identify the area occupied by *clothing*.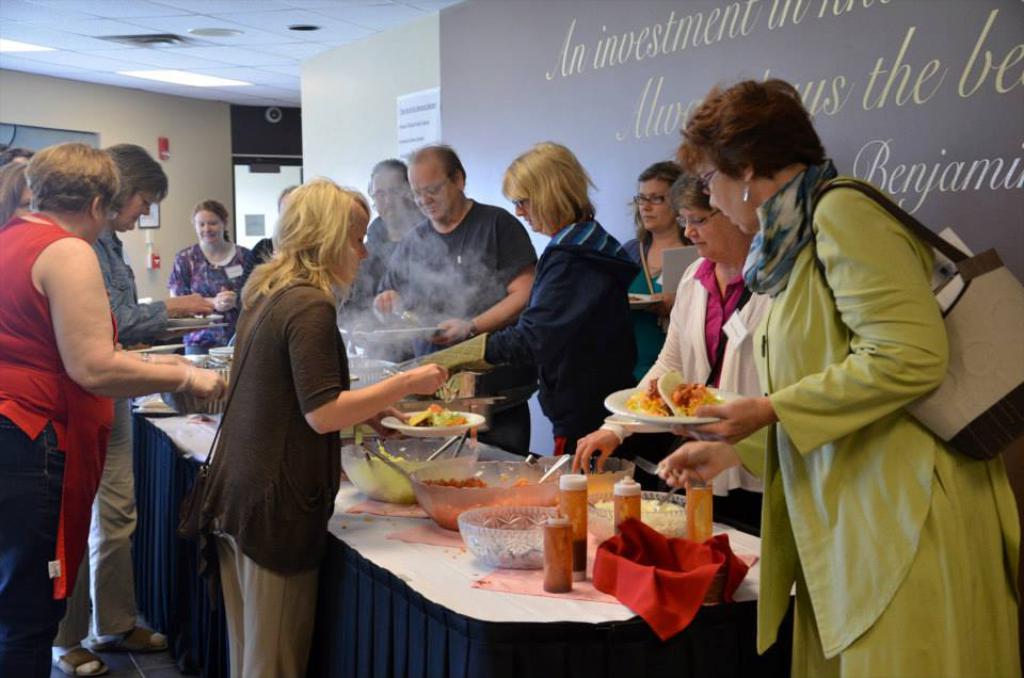
Area: x1=0, y1=206, x2=115, y2=677.
